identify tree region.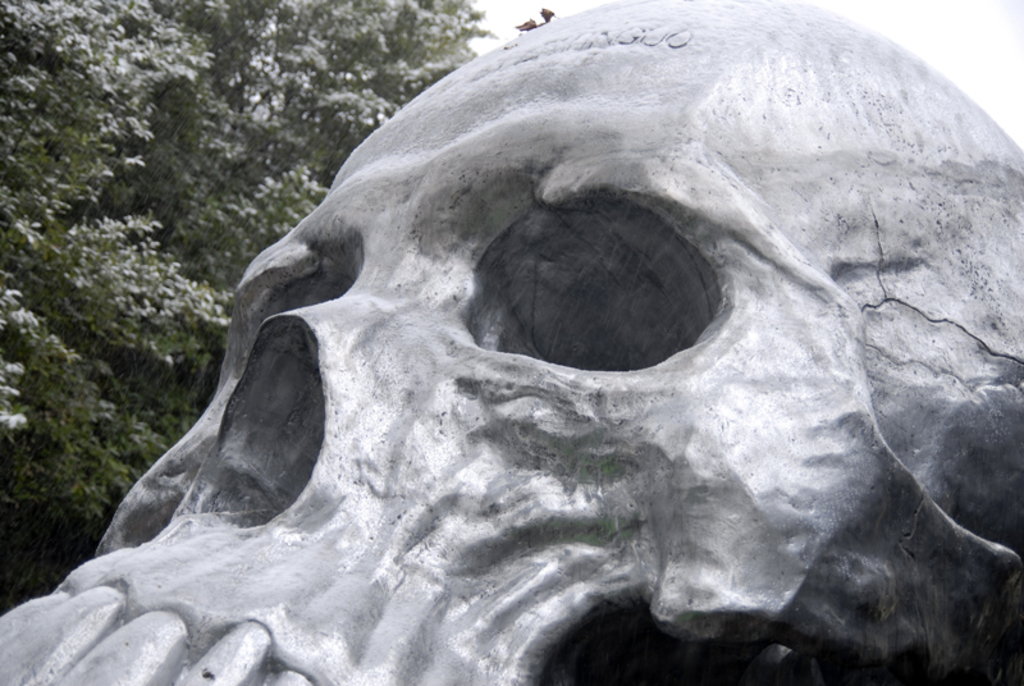
Region: [x1=0, y1=0, x2=506, y2=628].
